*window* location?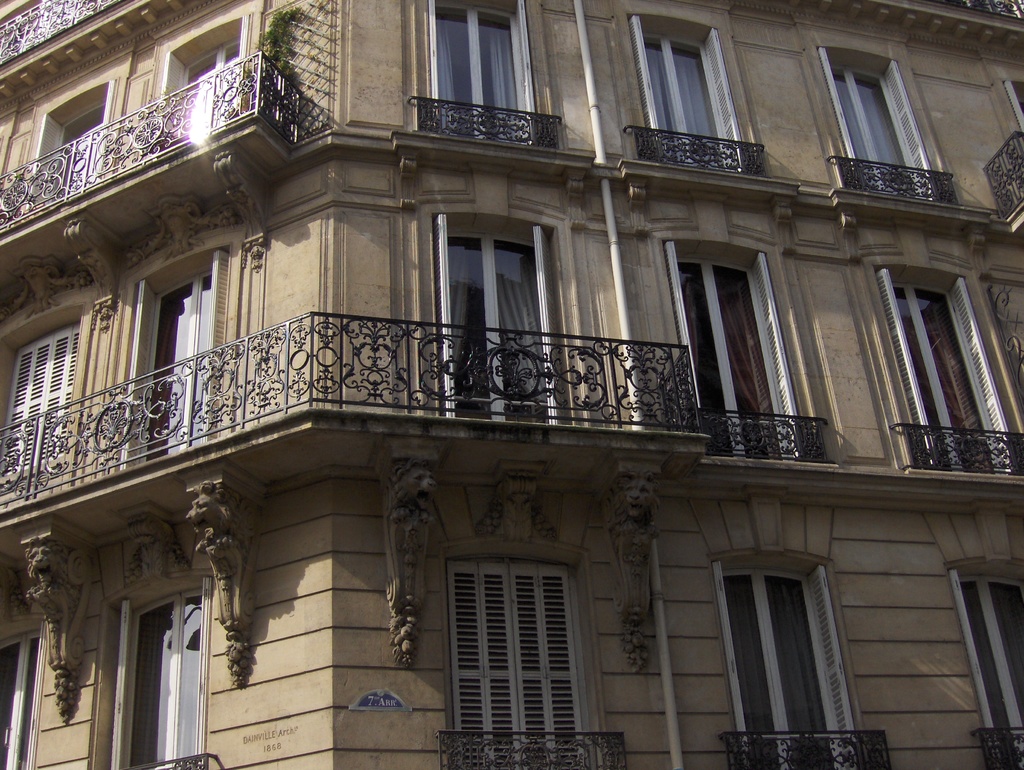
[left=179, top=40, right=236, bottom=143]
